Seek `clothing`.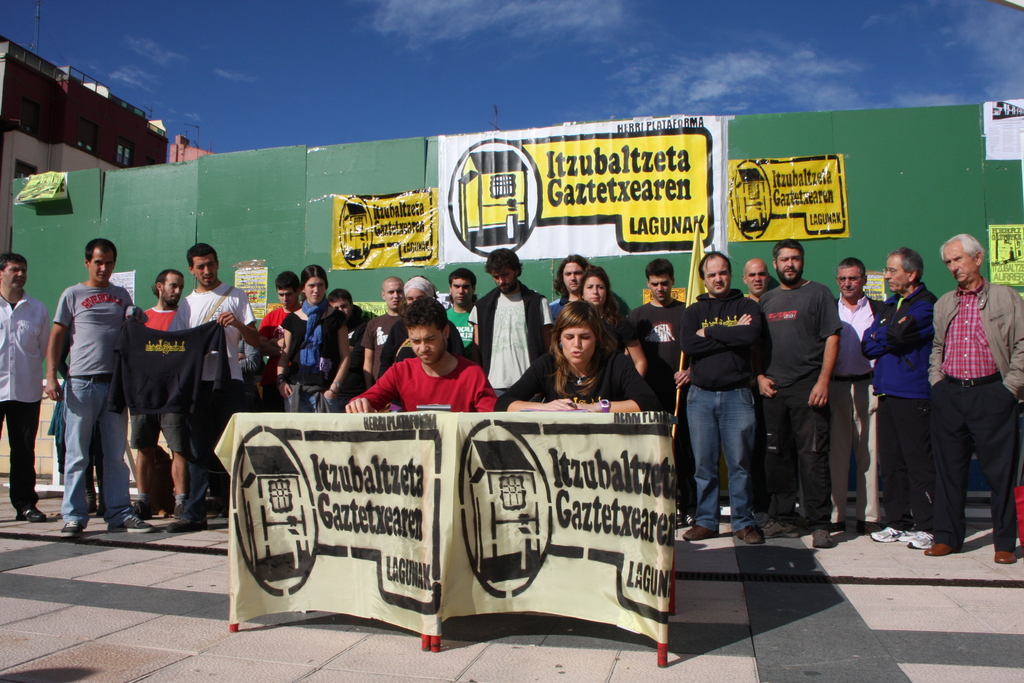
[x1=756, y1=273, x2=845, y2=529].
